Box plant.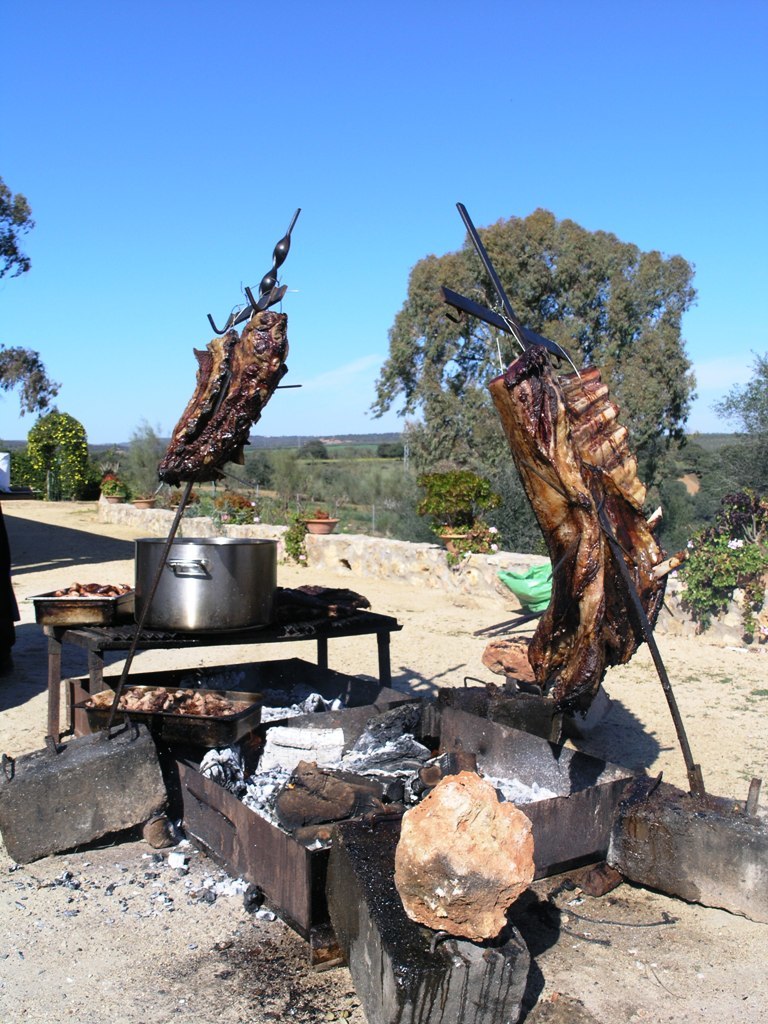
left=679, top=353, right=767, bottom=646.
